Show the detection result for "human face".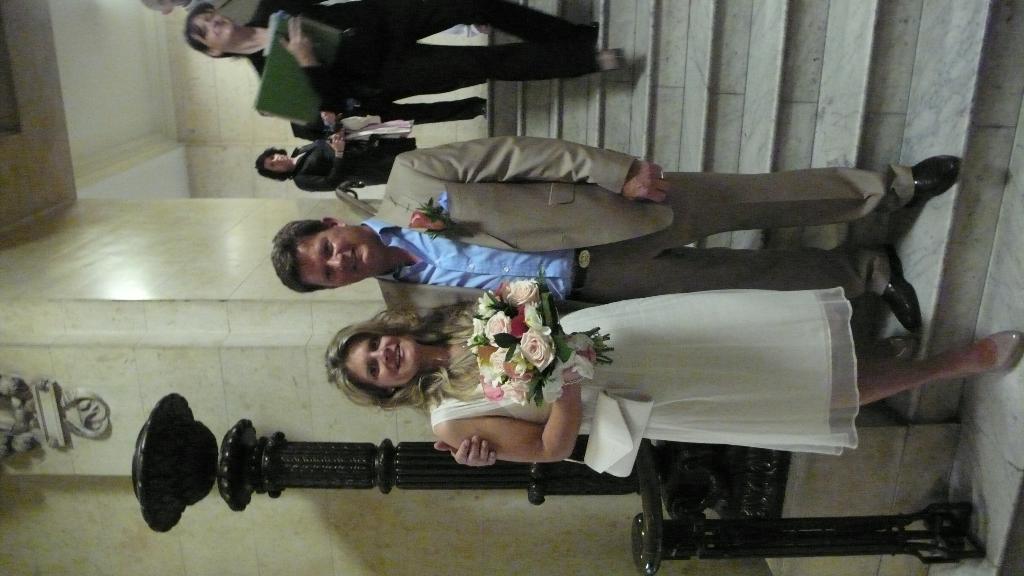
left=262, top=155, right=294, bottom=172.
